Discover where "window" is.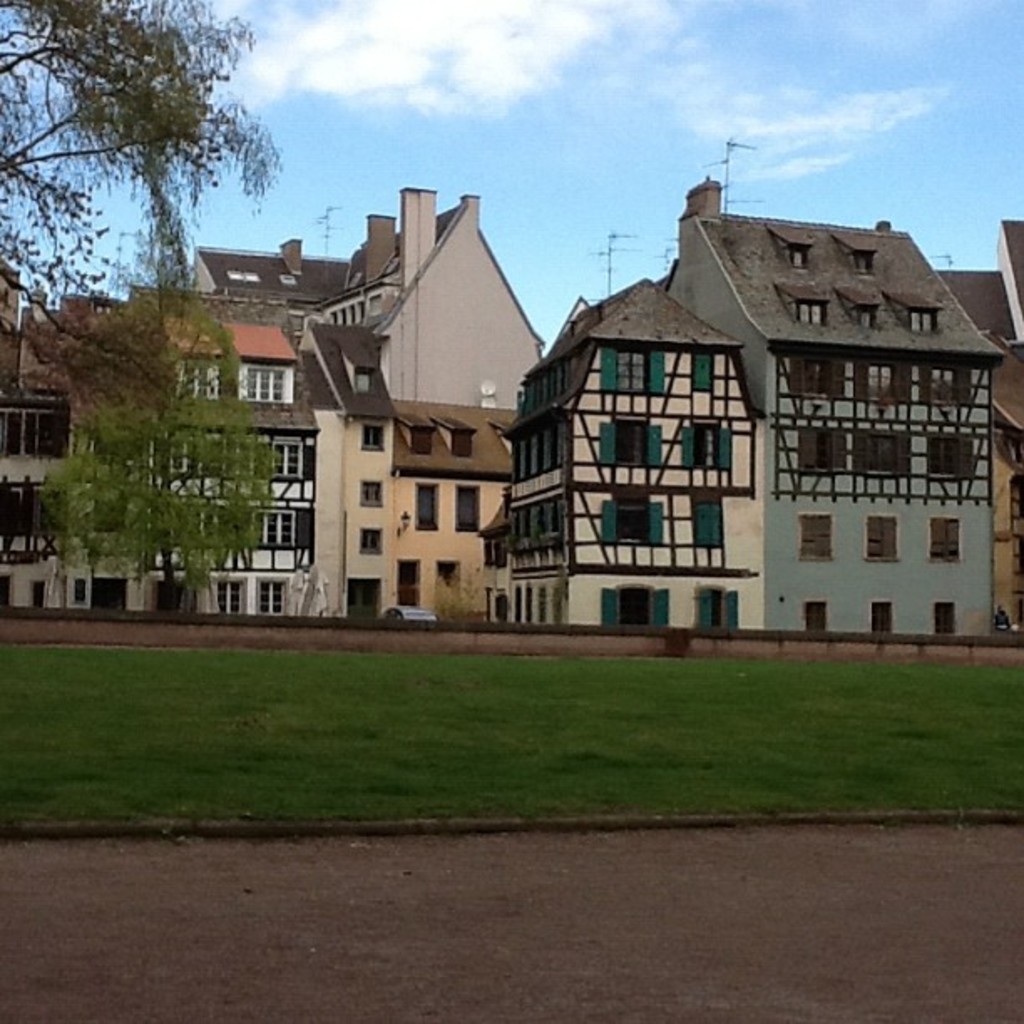
Discovered at region(688, 425, 721, 465).
